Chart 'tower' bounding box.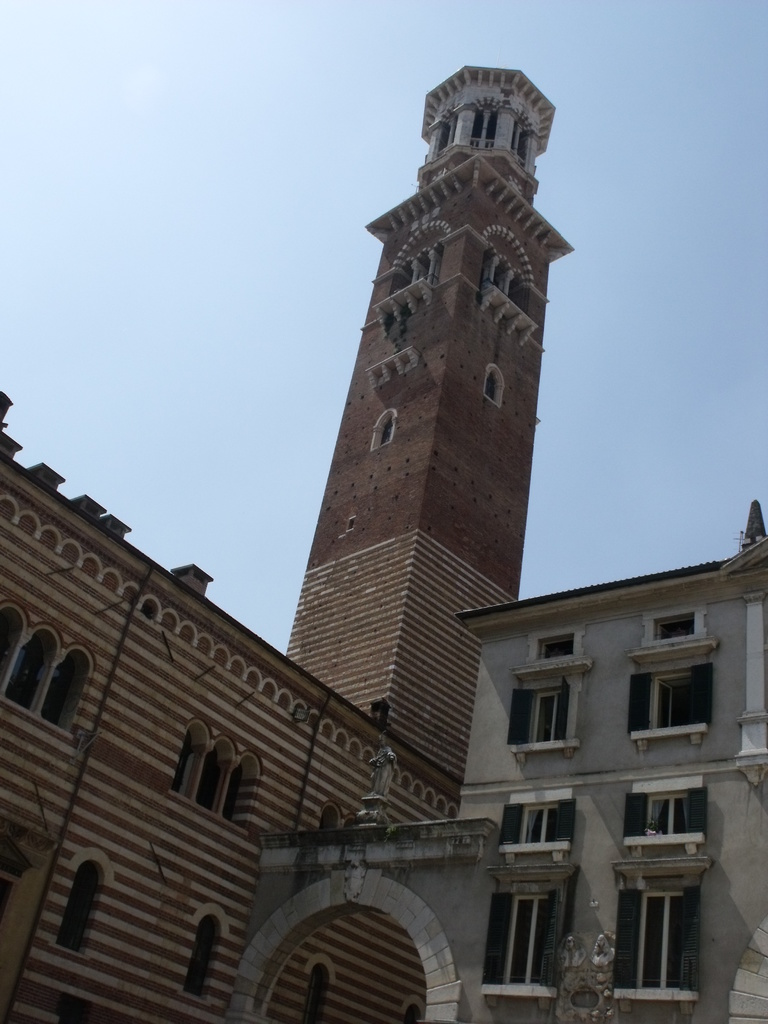
Charted: pyautogui.locateOnScreen(0, 0, 655, 1023).
